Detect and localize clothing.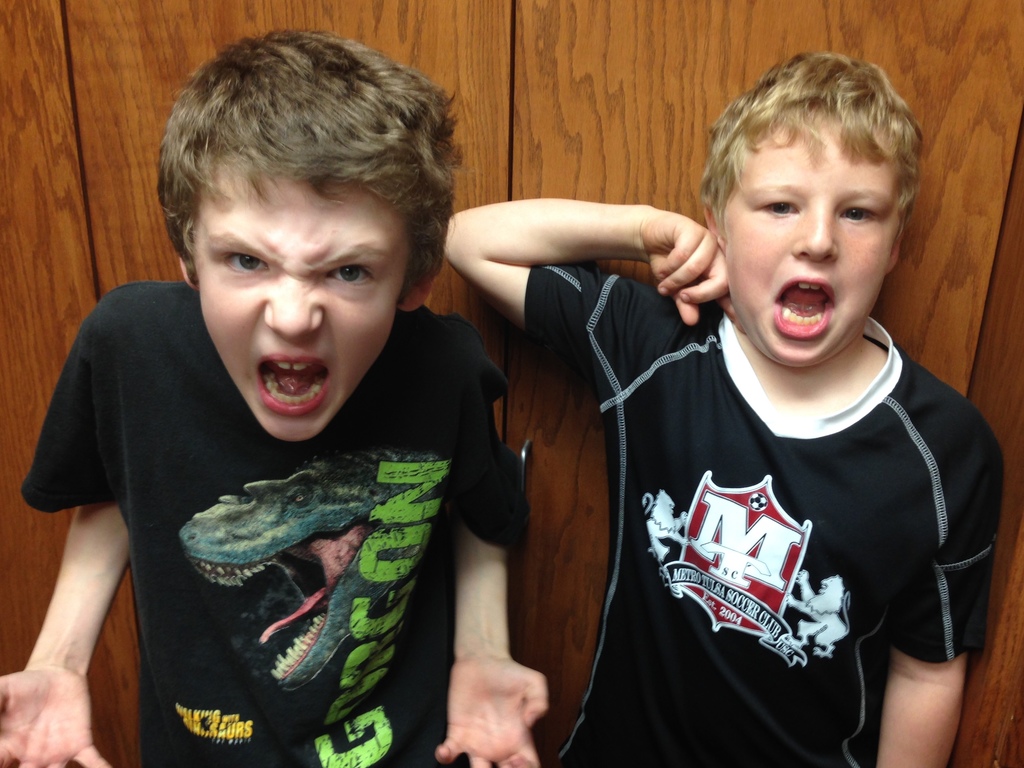
Localized at locate(571, 312, 977, 742).
